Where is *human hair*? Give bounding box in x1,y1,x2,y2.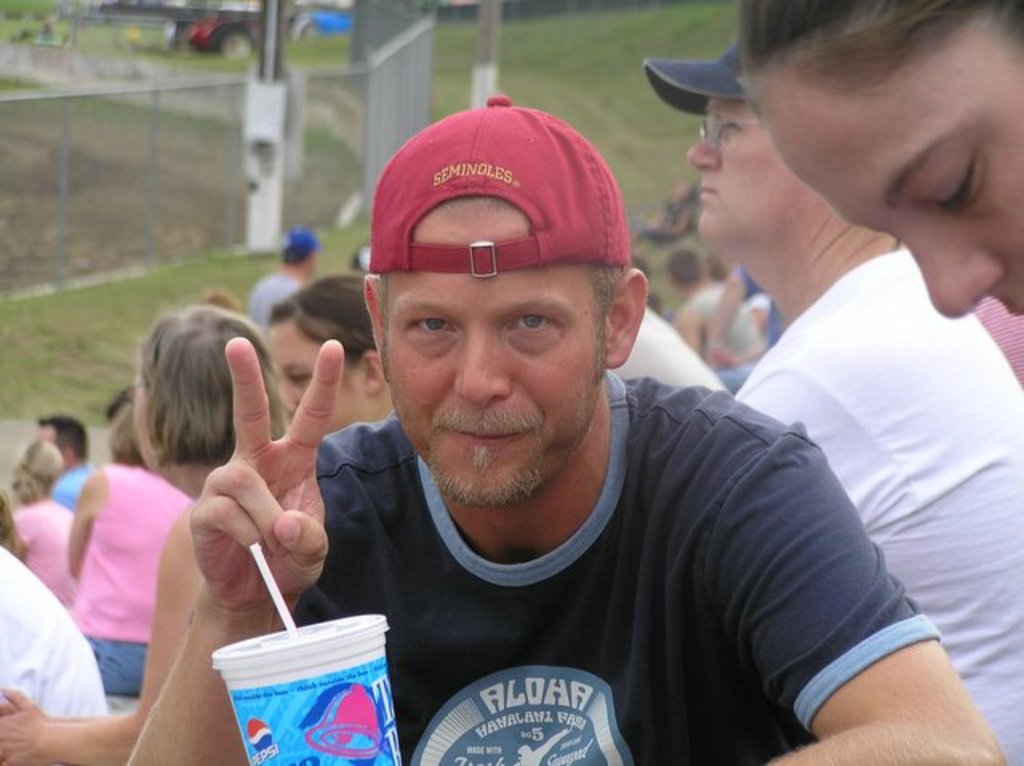
138,299,294,517.
